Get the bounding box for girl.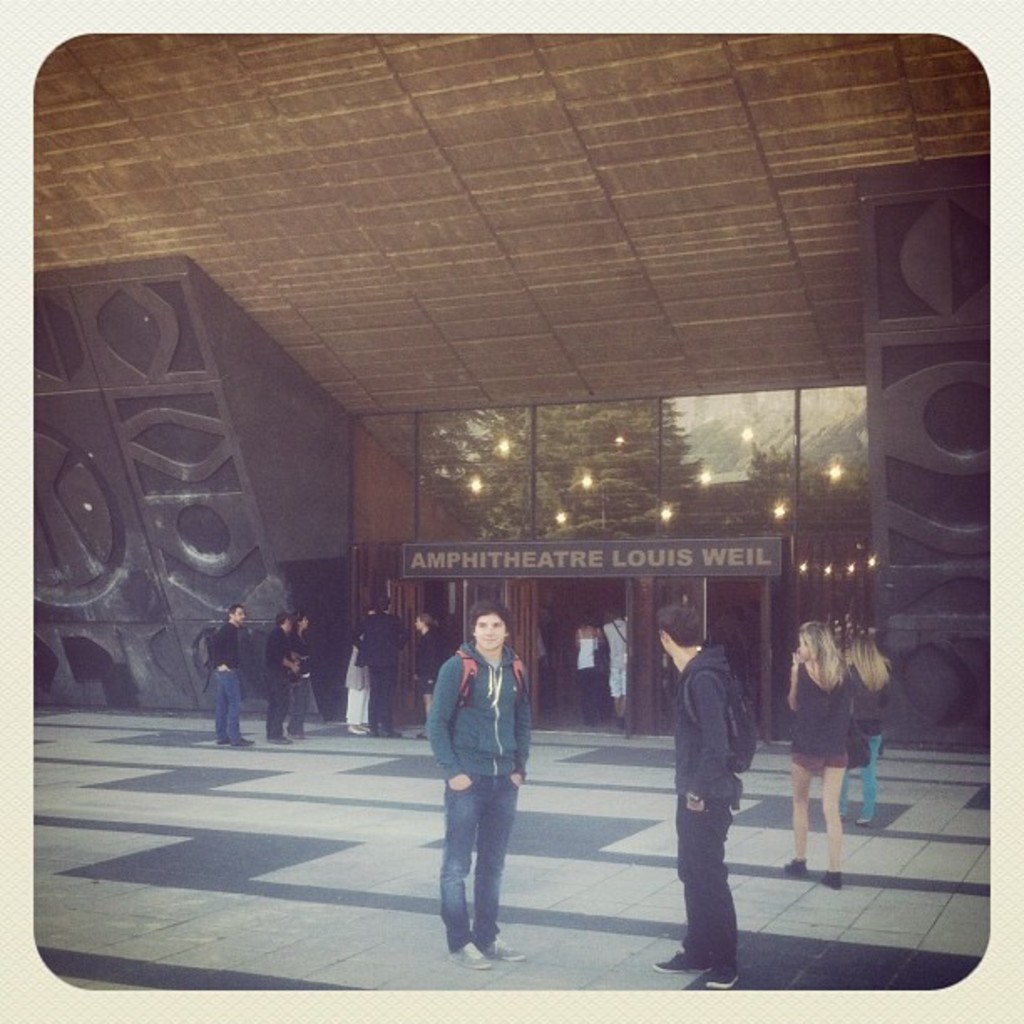
Rect(848, 631, 892, 832).
